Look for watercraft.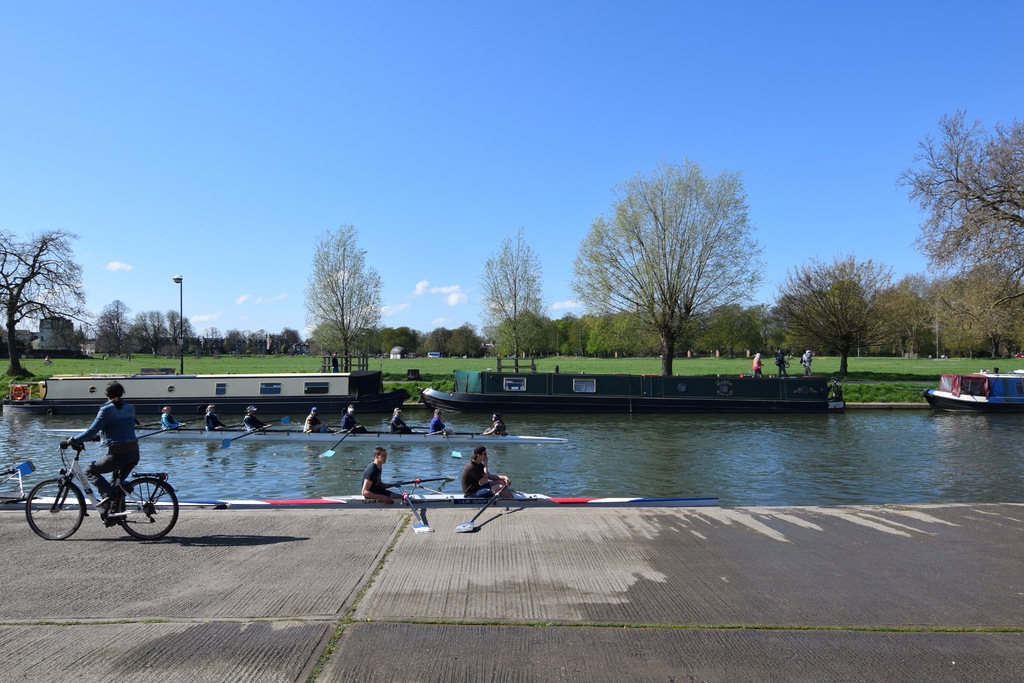
Found: [left=929, top=366, right=1014, bottom=413].
